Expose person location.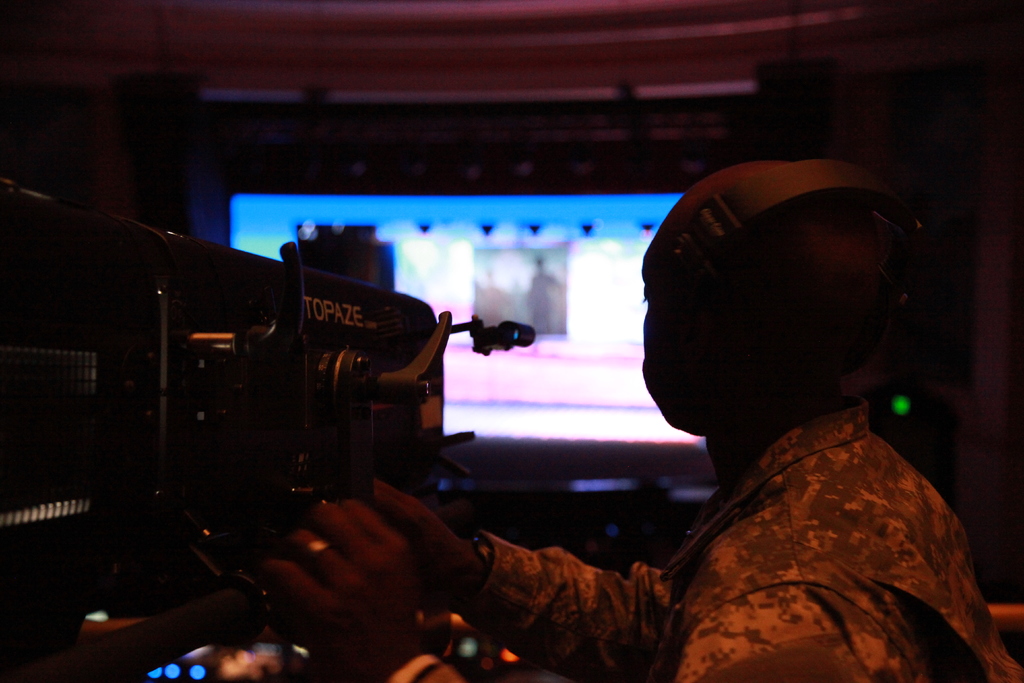
Exposed at 376/167/946/682.
